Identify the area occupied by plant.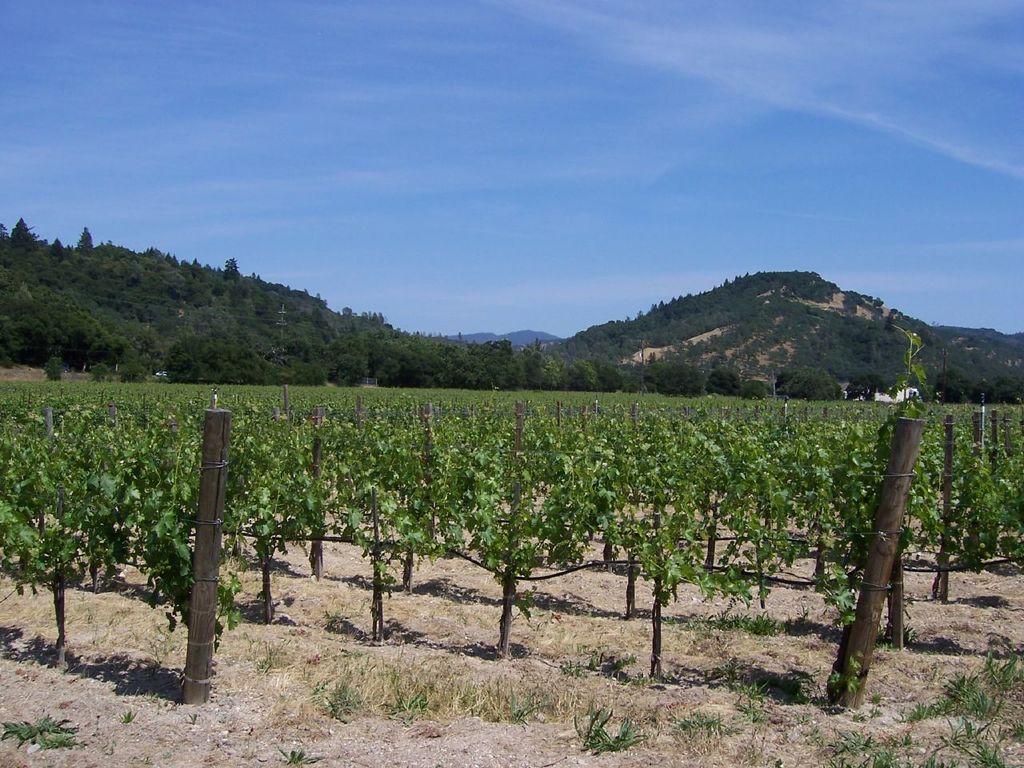
Area: {"left": 109, "top": 704, "right": 145, "bottom": 728}.
